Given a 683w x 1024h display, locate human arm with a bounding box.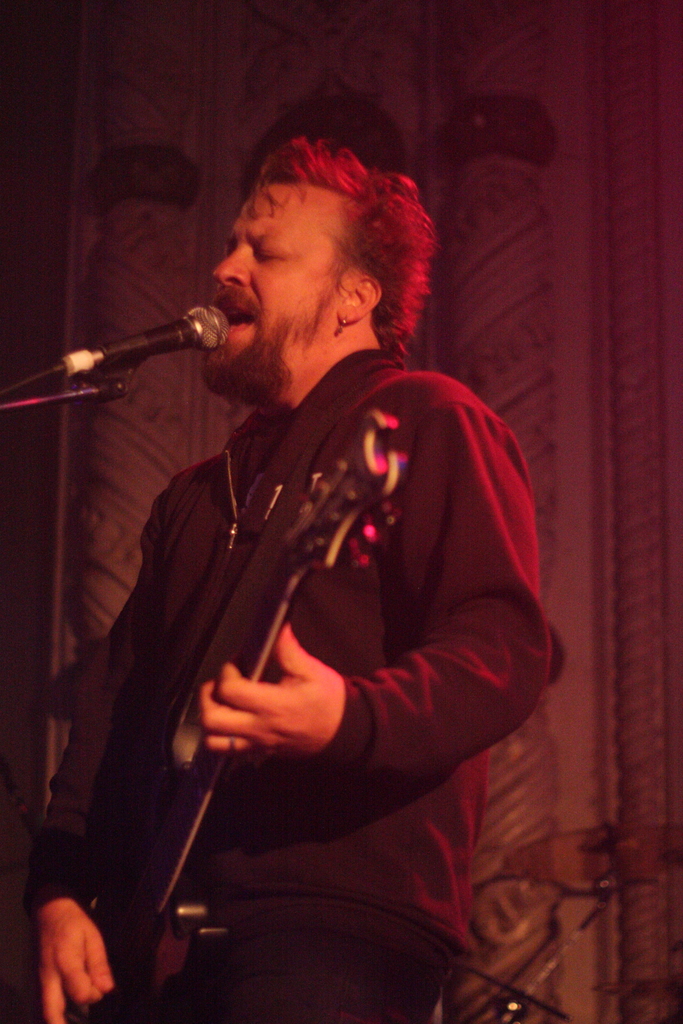
Located: x1=35, y1=573, x2=155, y2=1023.
